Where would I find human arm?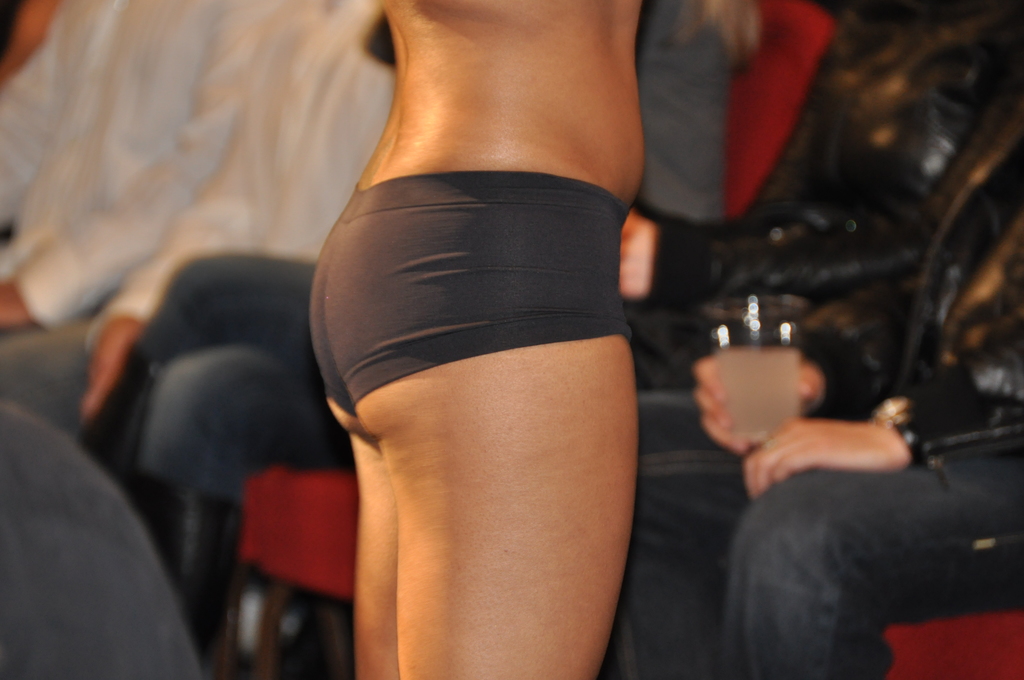
At bbox(619, 208, 929, 299).
